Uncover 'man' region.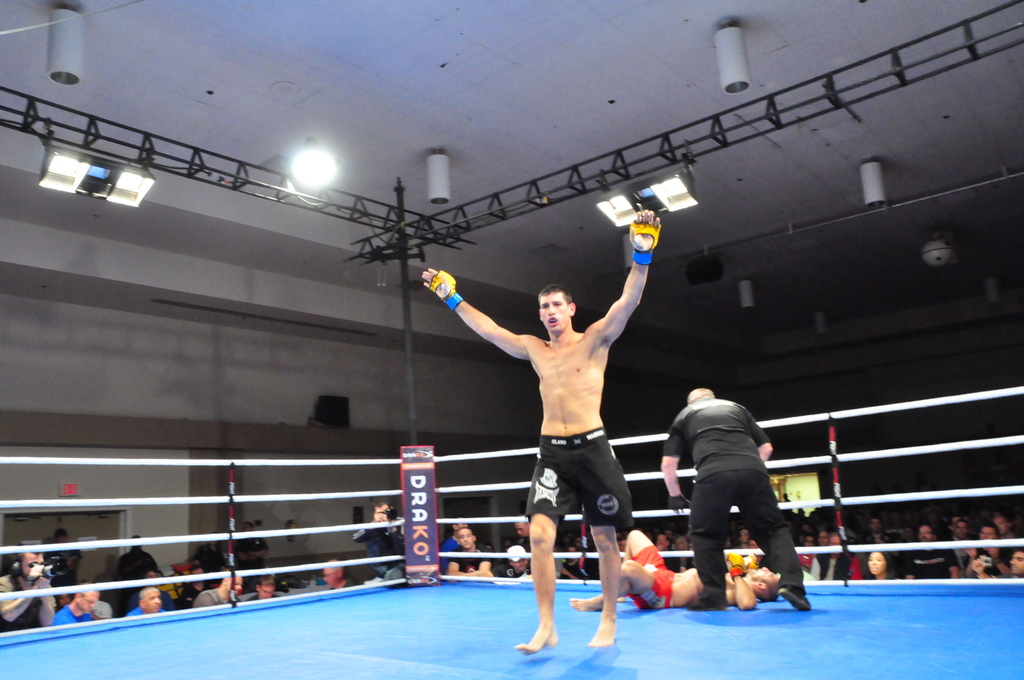
Uncovered: rect(806, 531, 852, 579).
